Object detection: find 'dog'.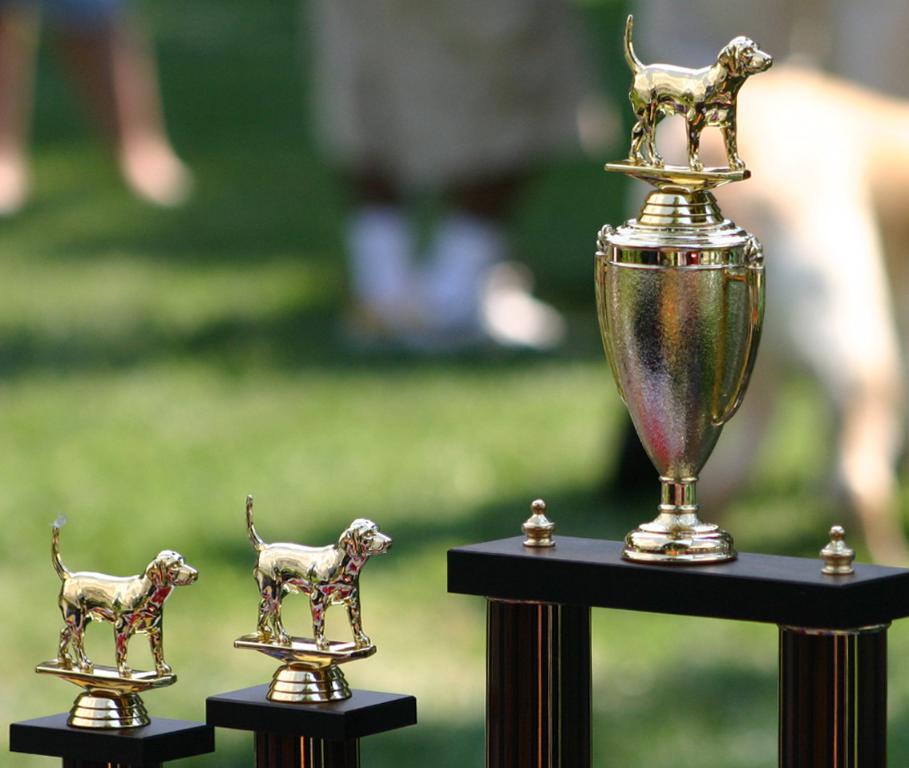
{"left": 49, "top": 521, "right": 200, "bottom": 677}.
